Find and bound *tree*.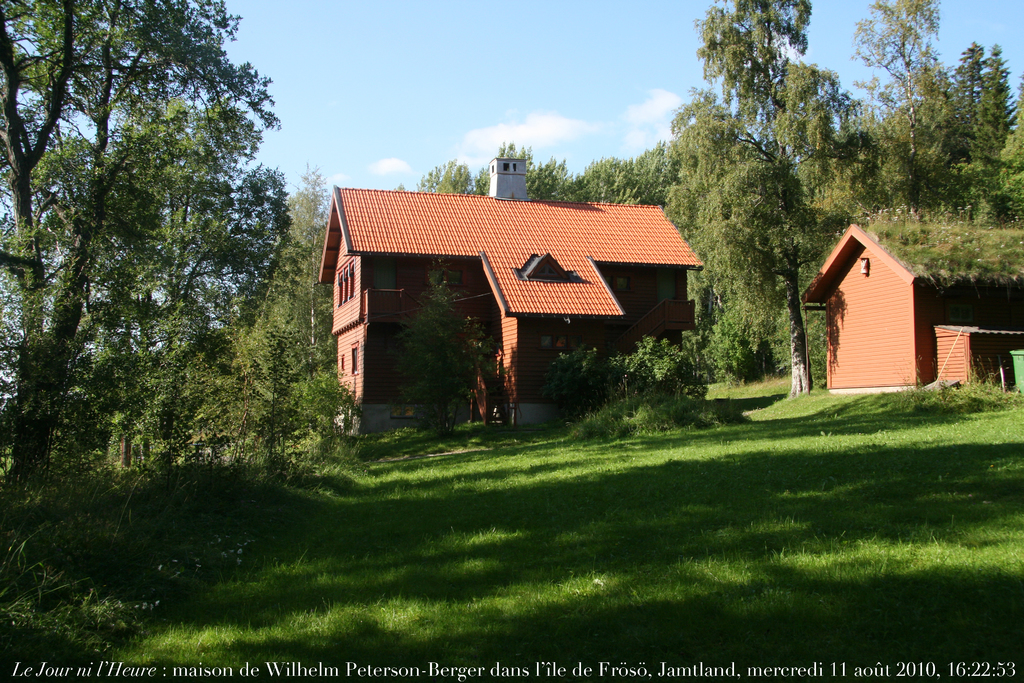
Bound: x1=529 y1=152 x2=598 y2=199.
